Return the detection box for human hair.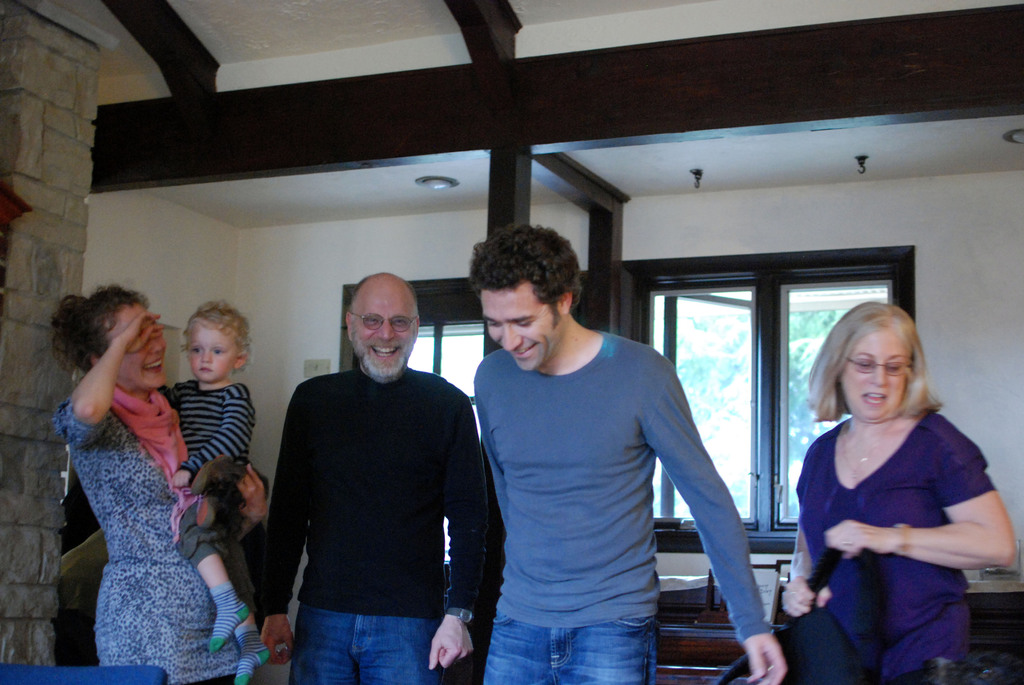
bbox=[465, 221, 581, 319].
